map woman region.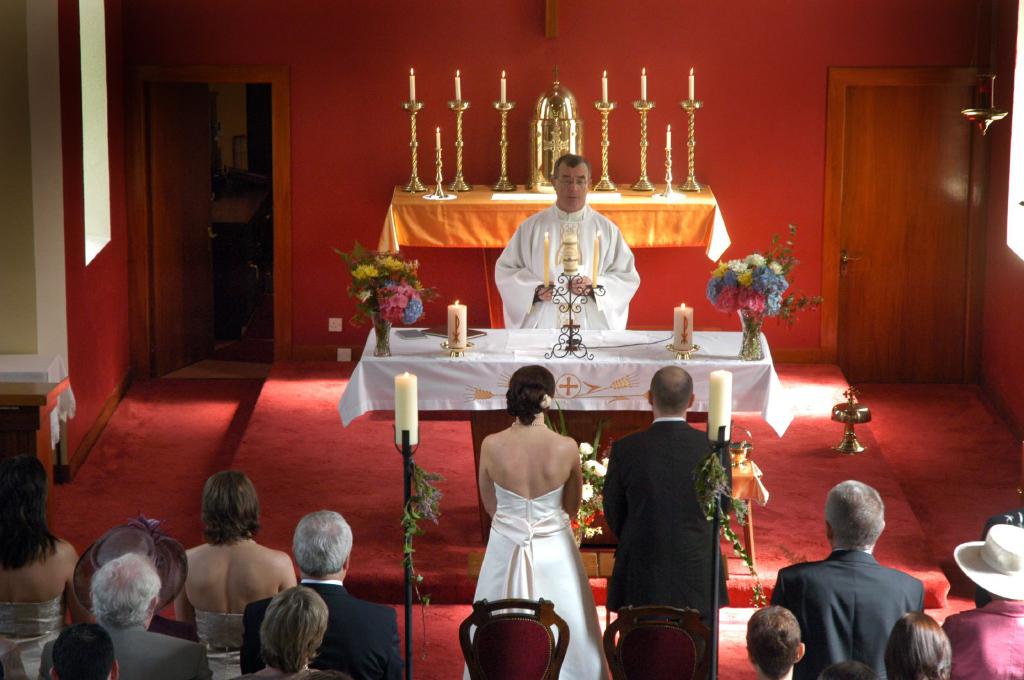
Mapped to (465, 369, 607, 645).
